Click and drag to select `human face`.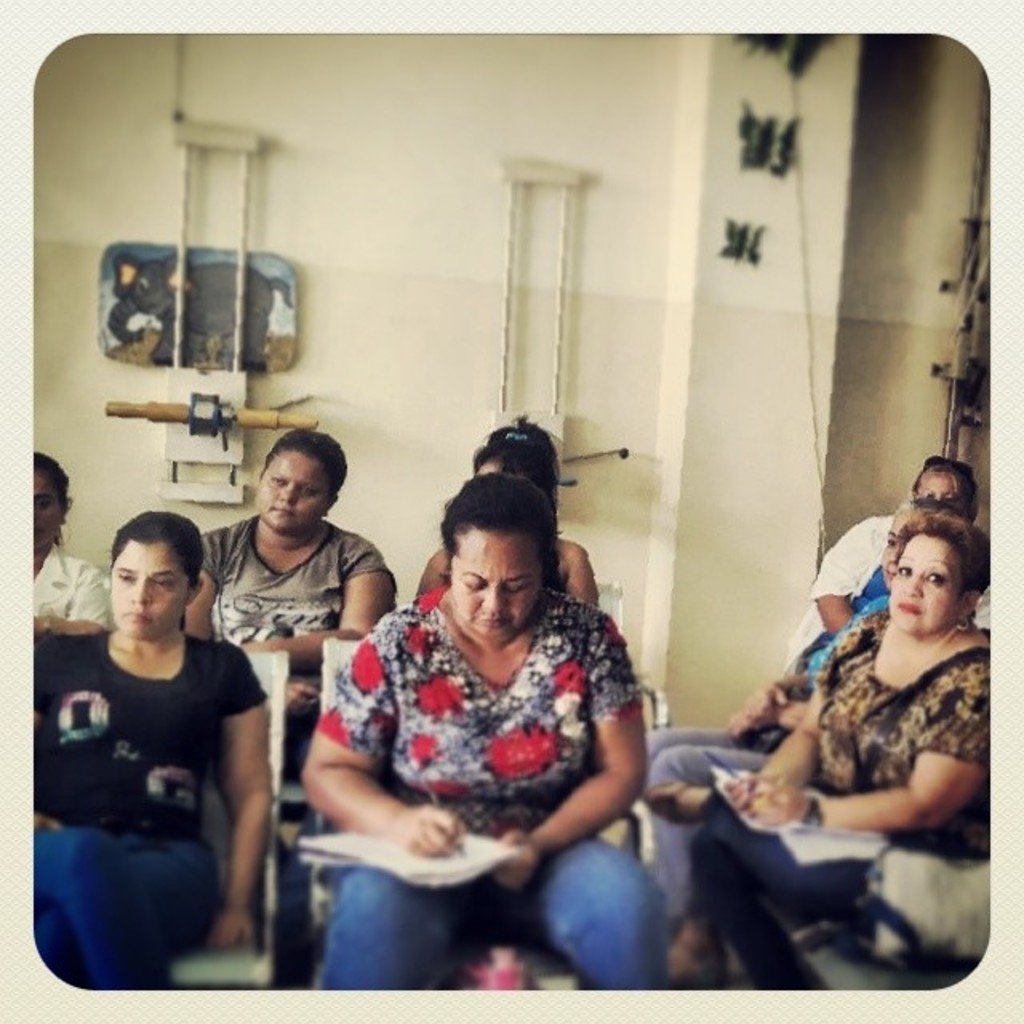
Selection: [109,544,197,632].
